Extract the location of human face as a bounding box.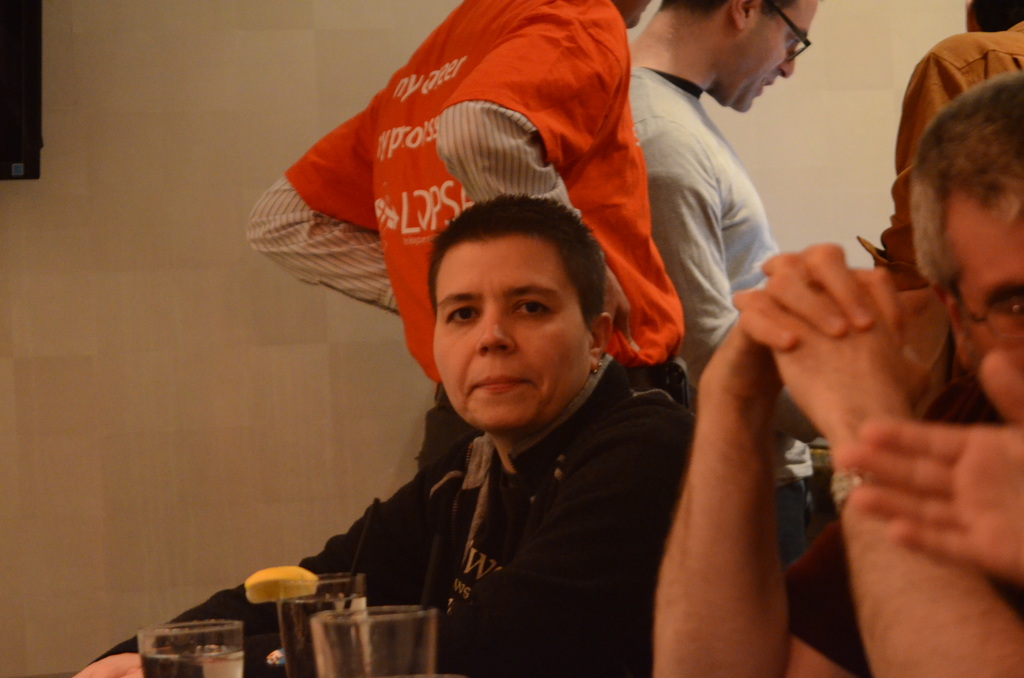
[left=431, top=238, right=595, bottom=431].
